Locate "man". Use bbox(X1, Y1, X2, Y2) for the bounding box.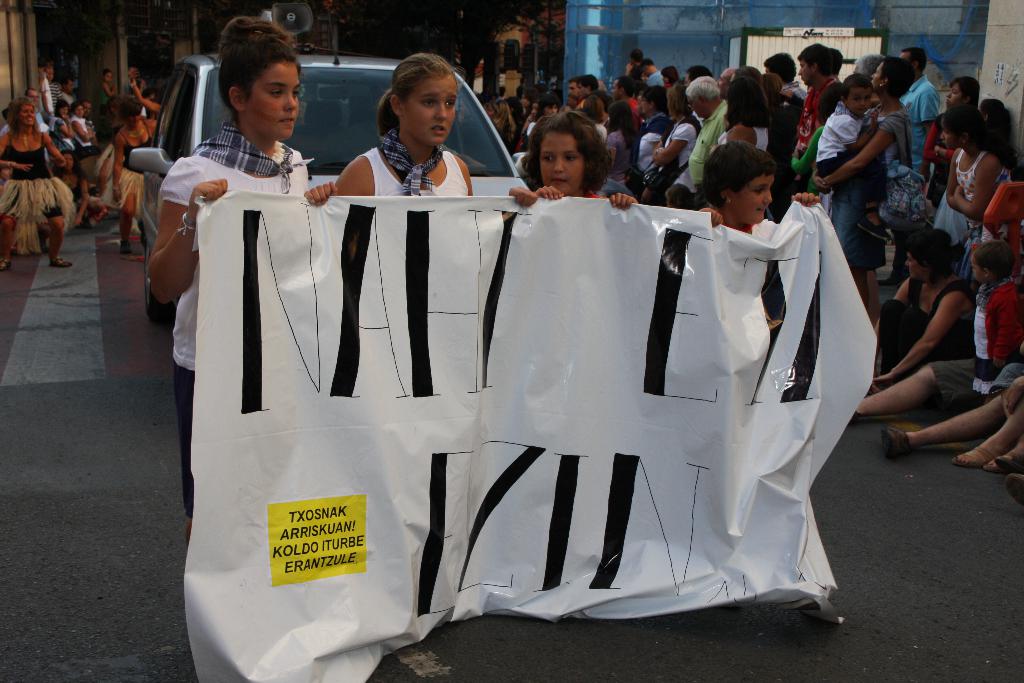
bbox(906, 50, 943, 289).
